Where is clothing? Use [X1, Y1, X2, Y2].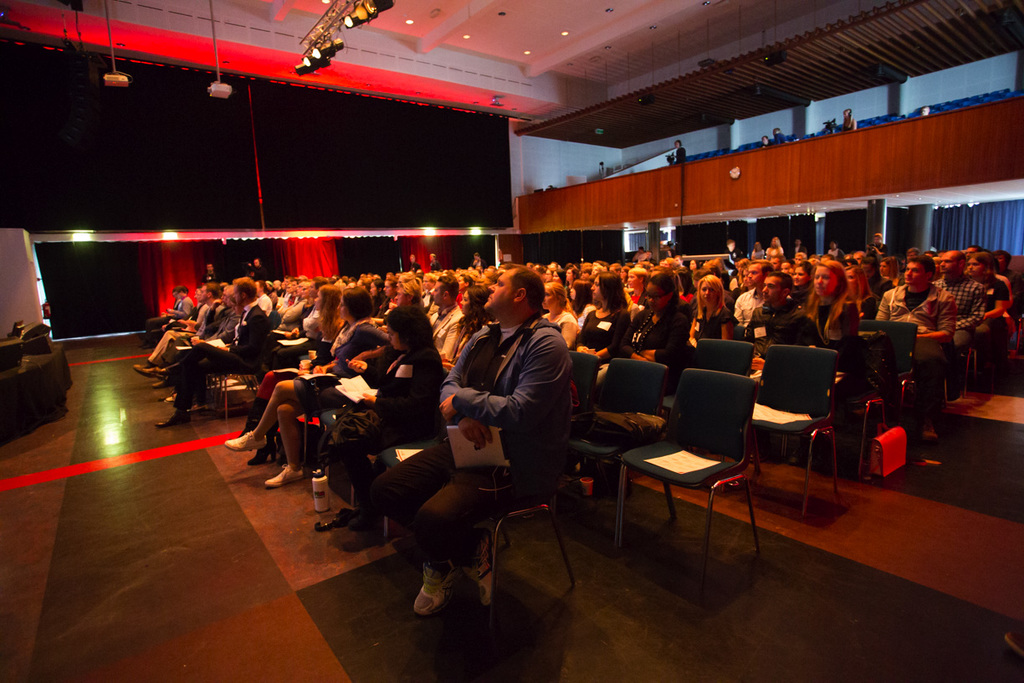
[693, 311, 731, 340].
